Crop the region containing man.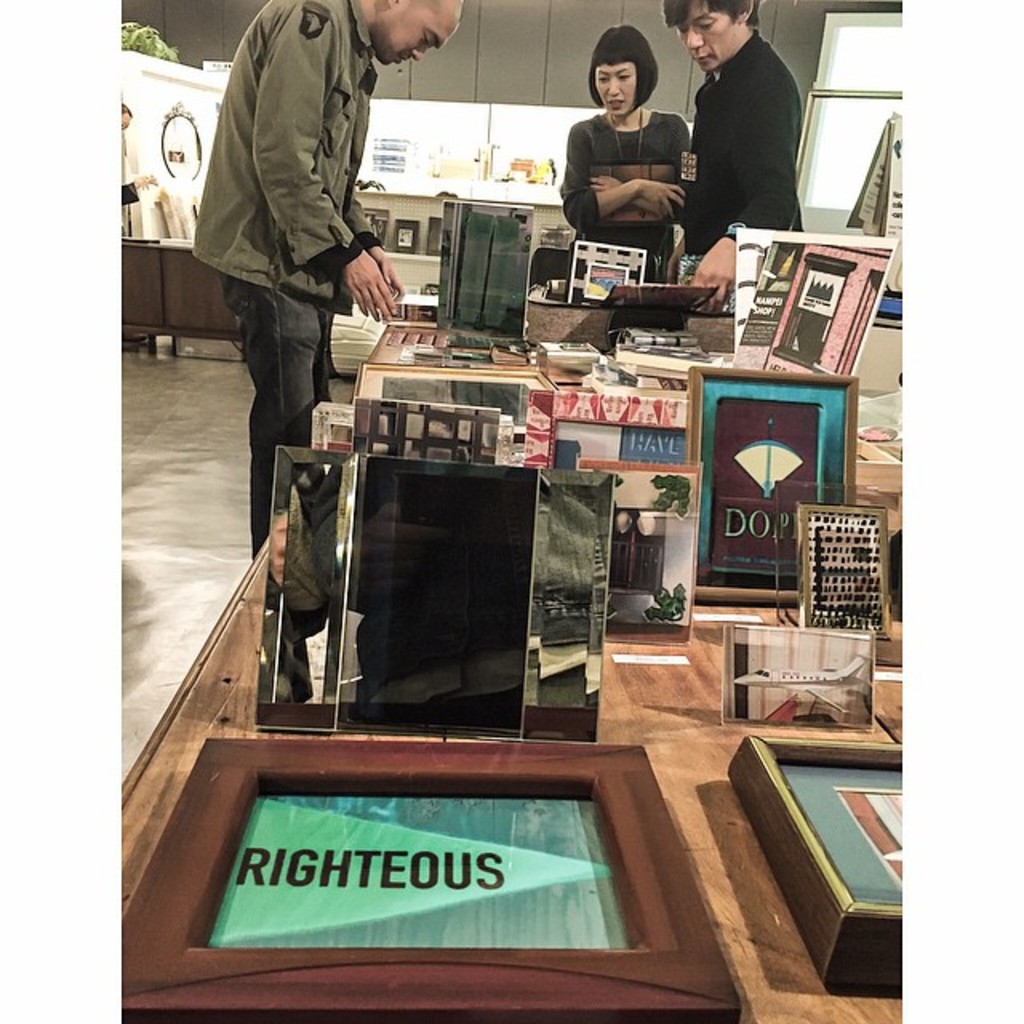
Crop region: [left=178, top=0, right=432, bottom=550].
